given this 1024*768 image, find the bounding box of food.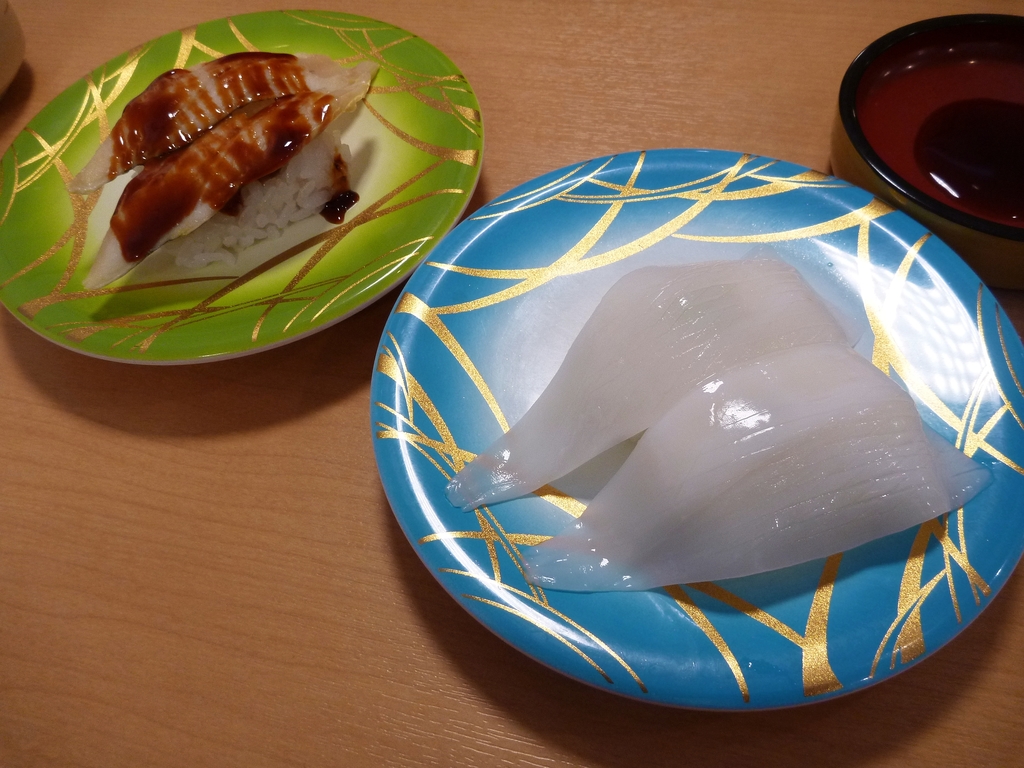
[x1=67, y1=67, x2=348, y2=198].
